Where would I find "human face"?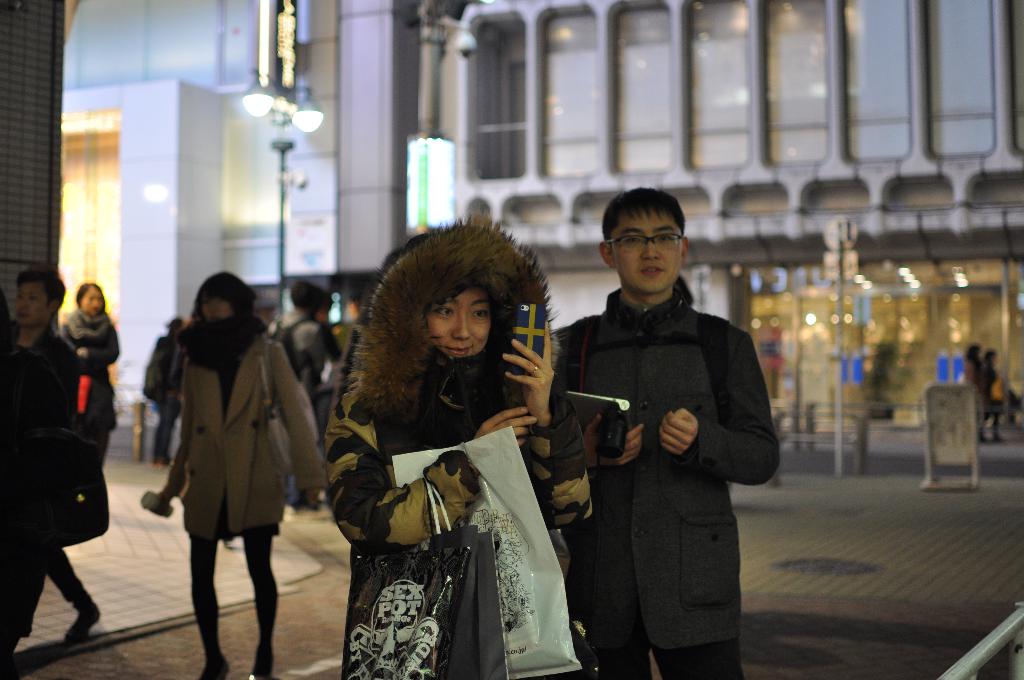
At box=[426, 291, 494, 359].
